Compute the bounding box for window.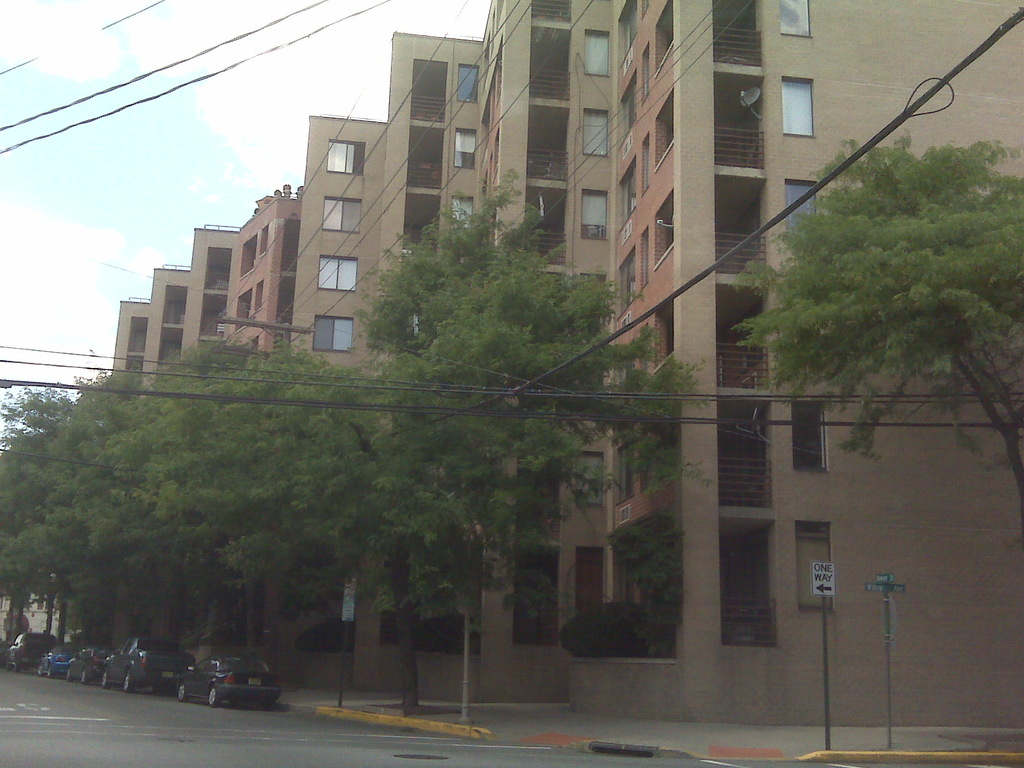
crop(309, 306, 356, 354).
